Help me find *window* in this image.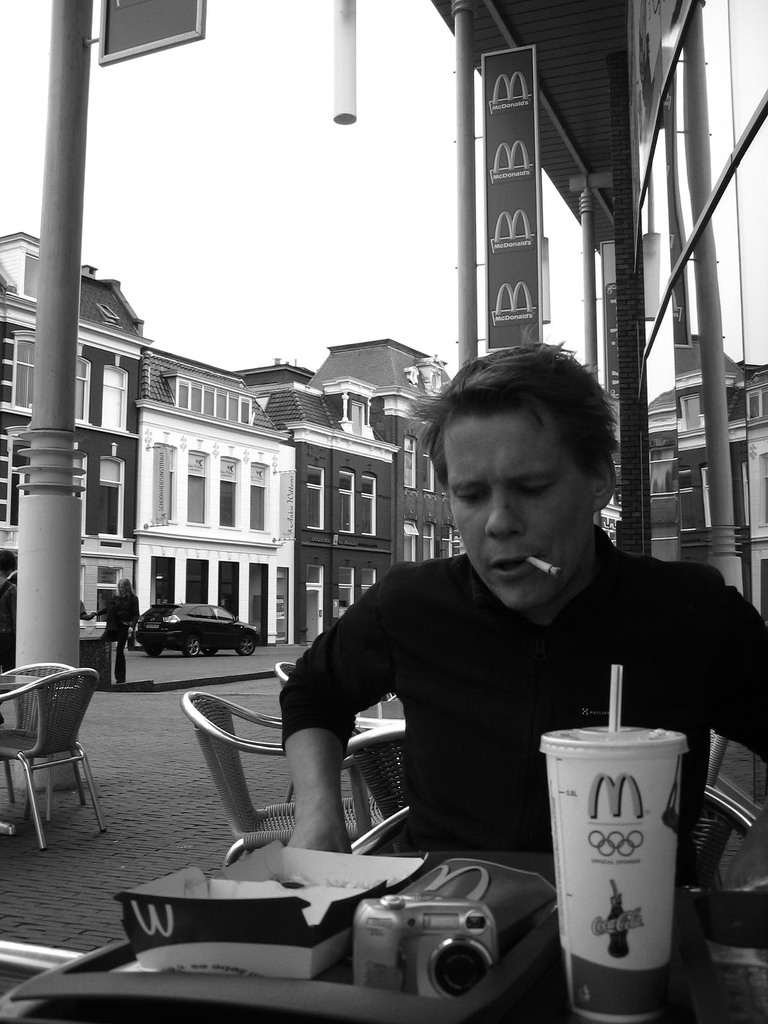
Found it: BBox(95, 564, 122, 627).
